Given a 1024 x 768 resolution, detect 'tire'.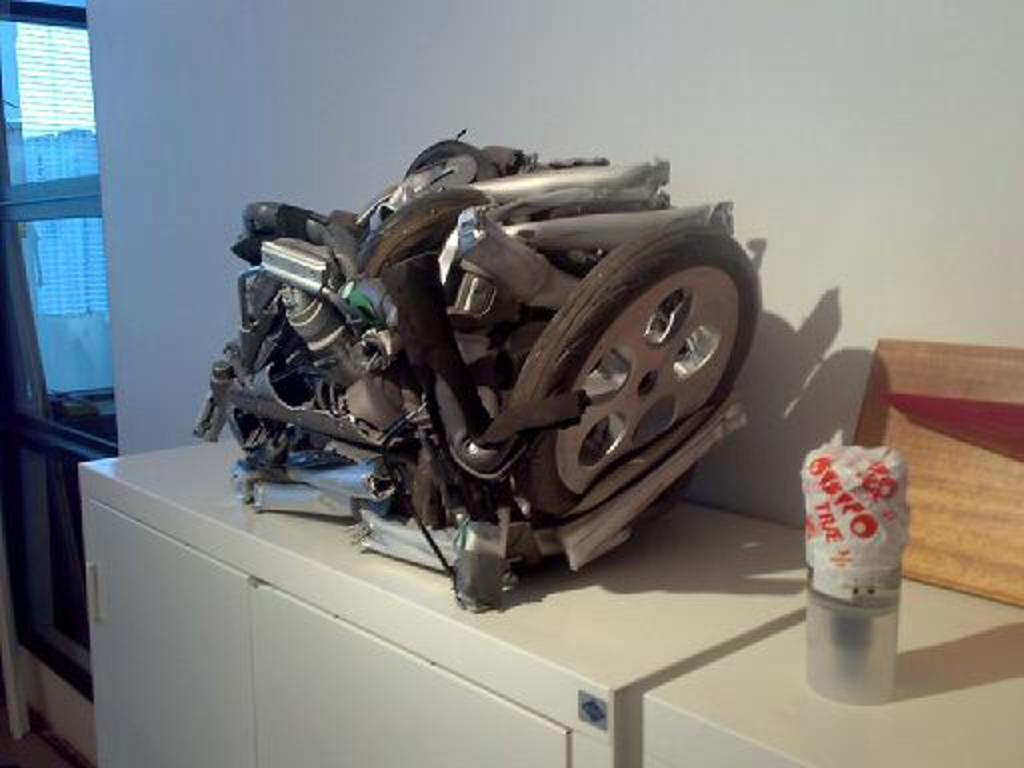
<region>548, 216, 738, 544</region>.
